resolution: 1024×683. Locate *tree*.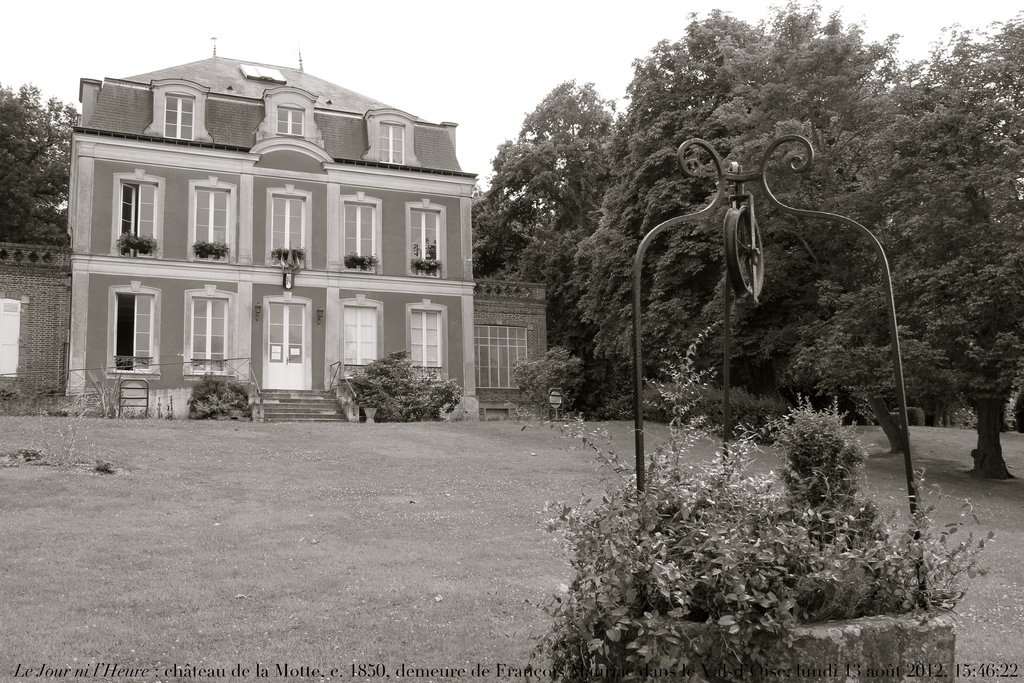
(534,395,1006,682).
